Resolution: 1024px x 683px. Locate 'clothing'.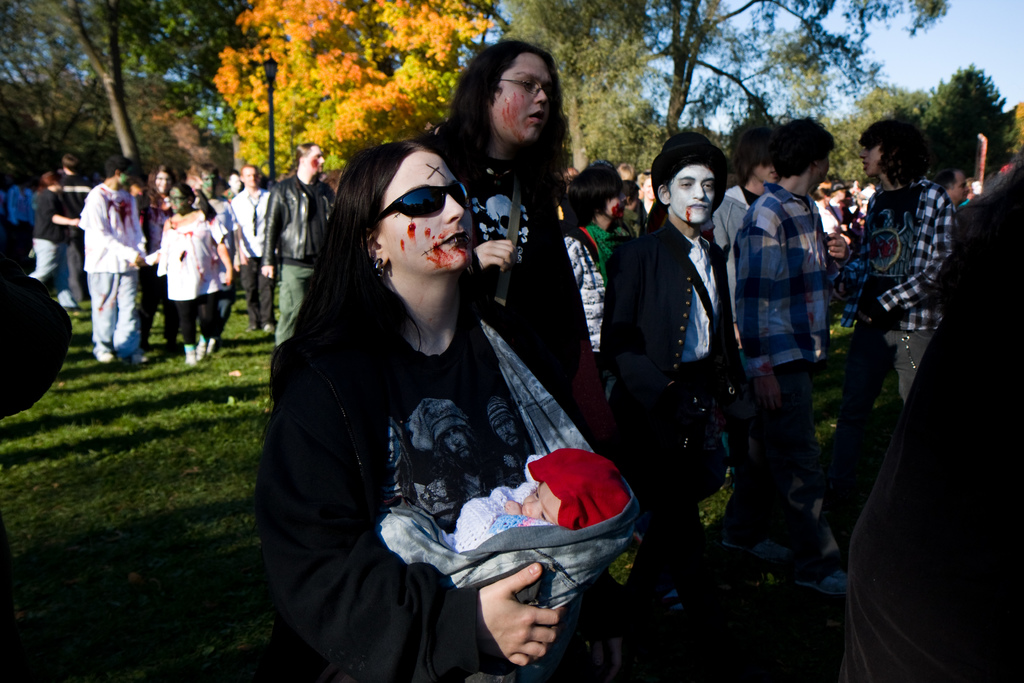
[175,297,199,345].
